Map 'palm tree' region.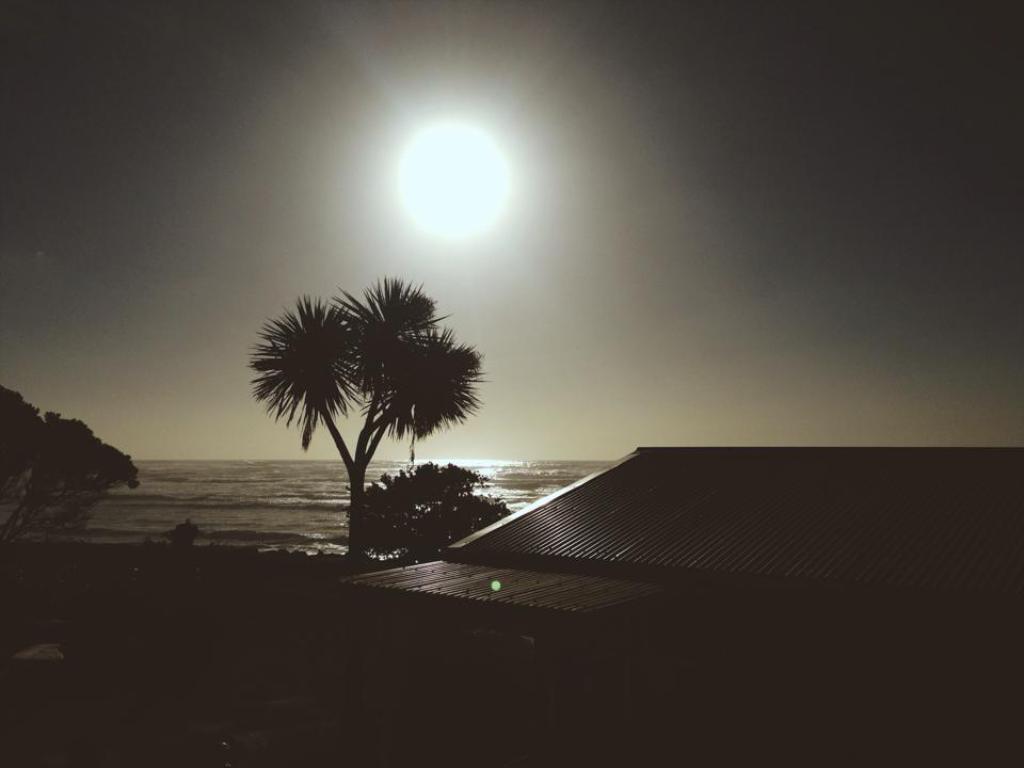
Mapped to 240,287,476,605.
